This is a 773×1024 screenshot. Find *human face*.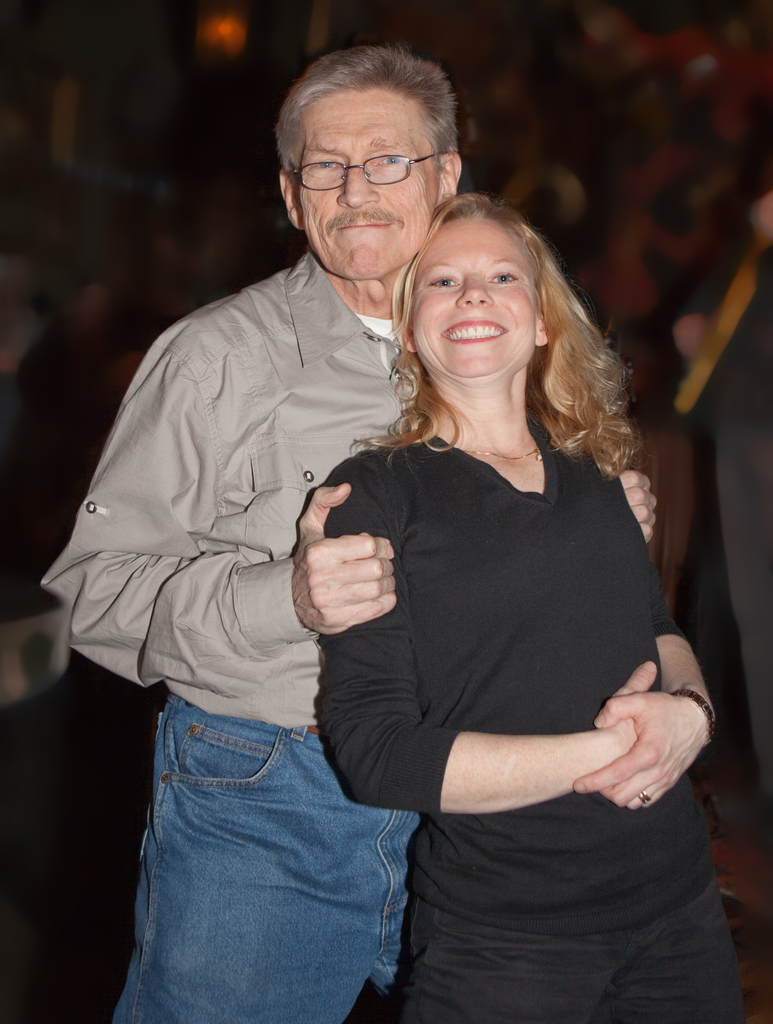
Bounding box: {"left": 300, "top": 87, "right": 436, "bottom": 281}.
